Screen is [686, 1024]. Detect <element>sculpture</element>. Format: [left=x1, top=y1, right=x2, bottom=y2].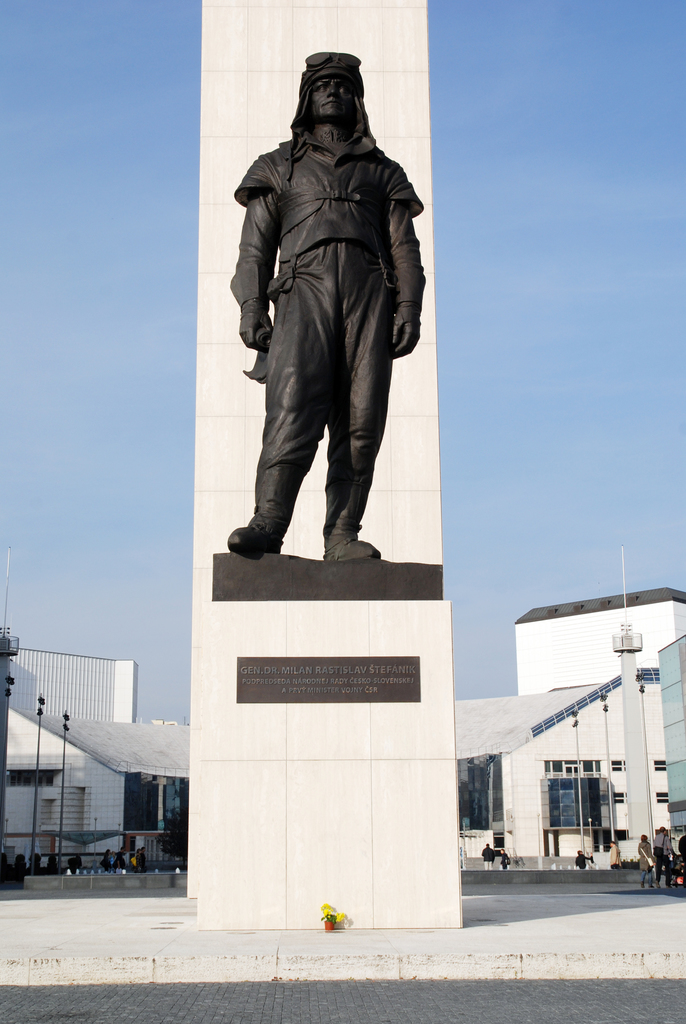
[left=224, top=31, right=429, bottom=571].
